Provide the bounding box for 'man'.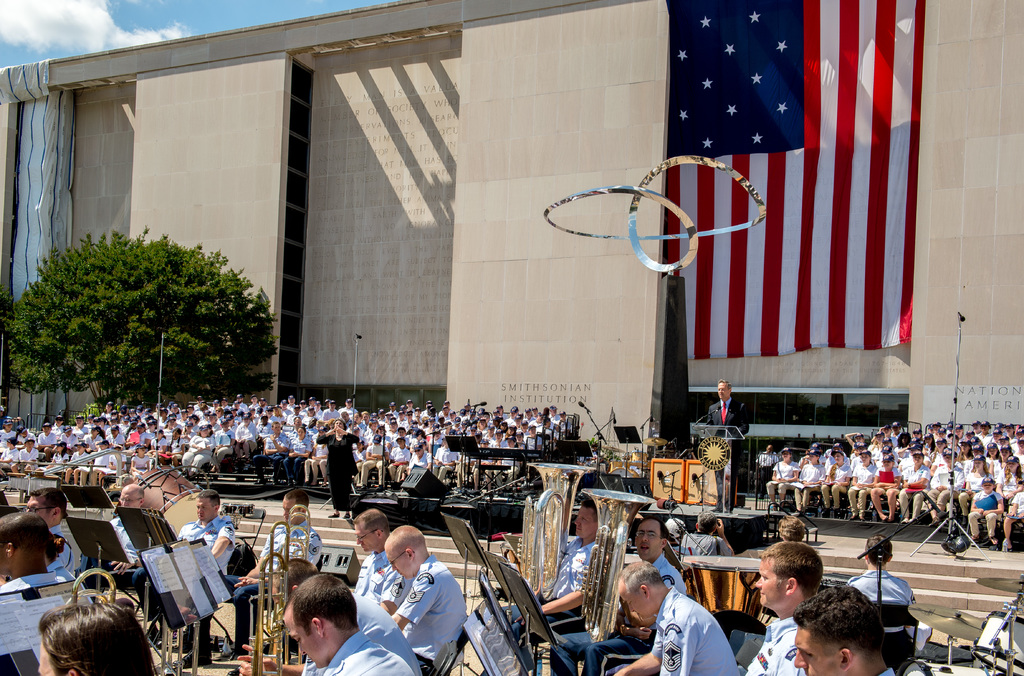
(left=616, top=559, right=738, bottom=675).
